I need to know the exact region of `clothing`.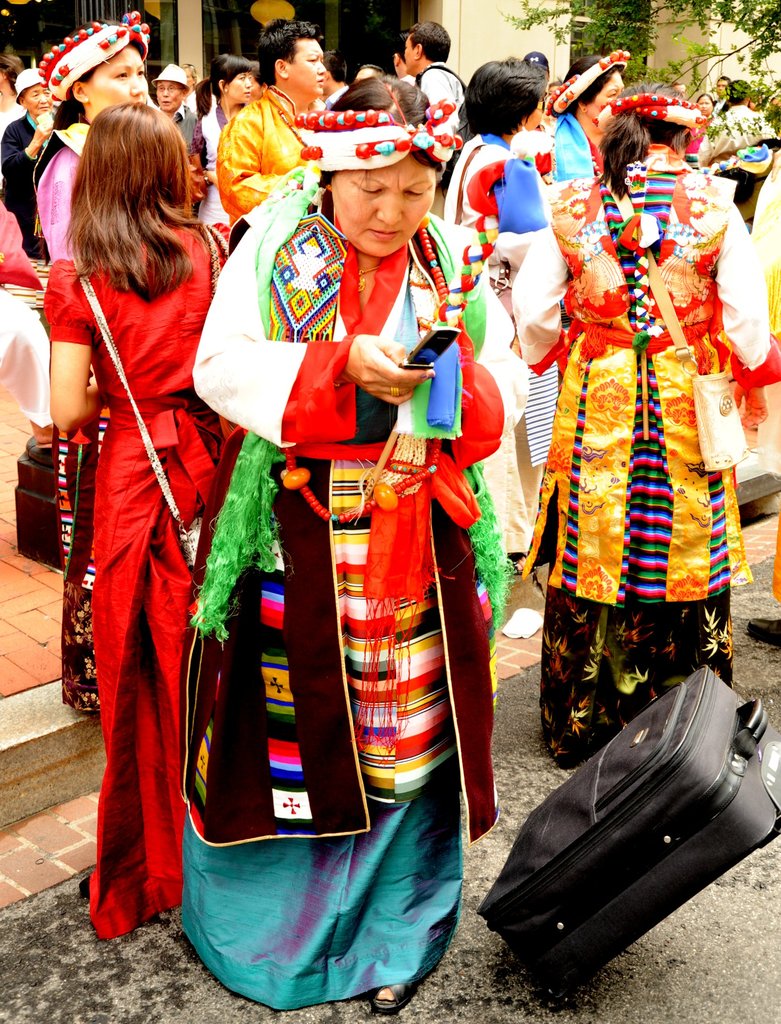
Region: x1=0, y1=108, x2=62, y2=258.
